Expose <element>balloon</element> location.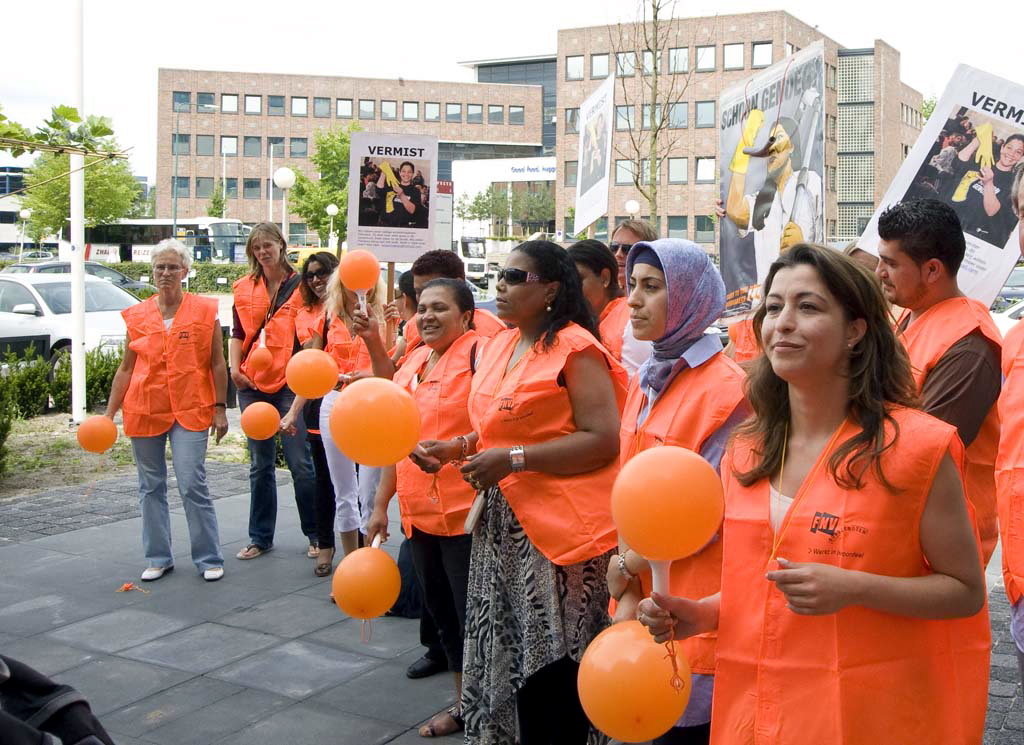
Exposed at locate(240, 401, 283, 441).
